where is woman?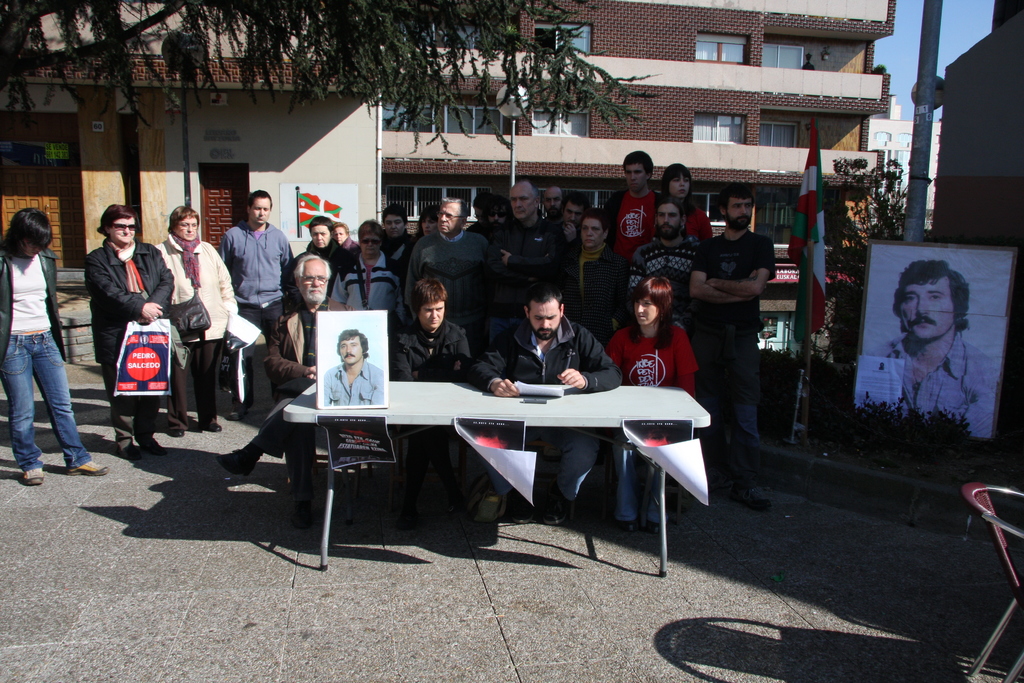
[x1=390, y1=279, x2=472, y2=381].
